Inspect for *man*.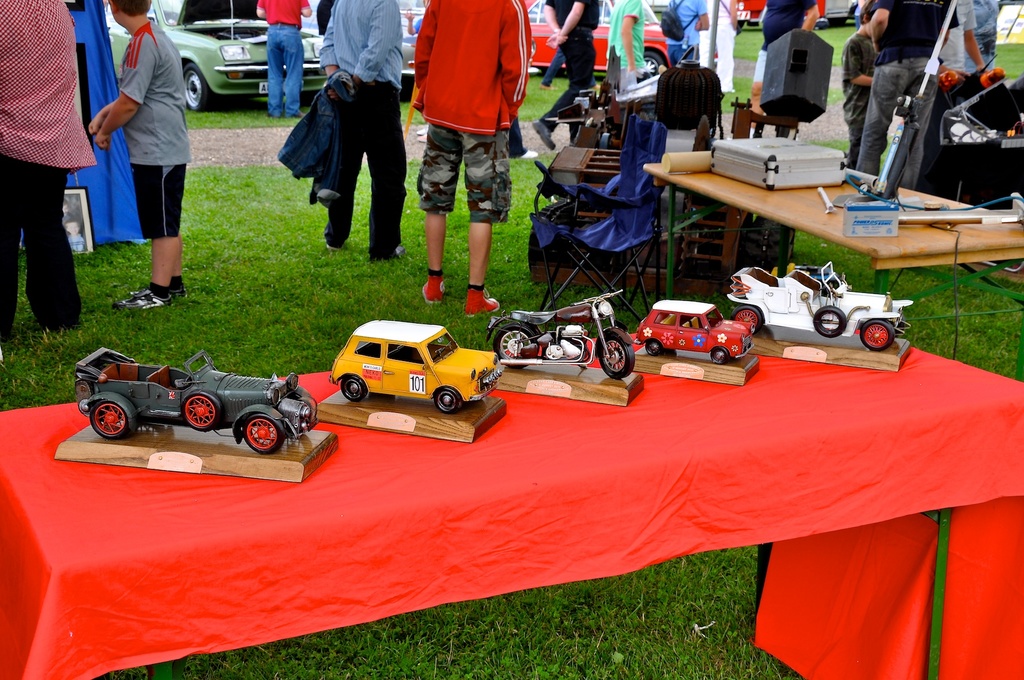
Inspection: (398, 15, 541, 282).
